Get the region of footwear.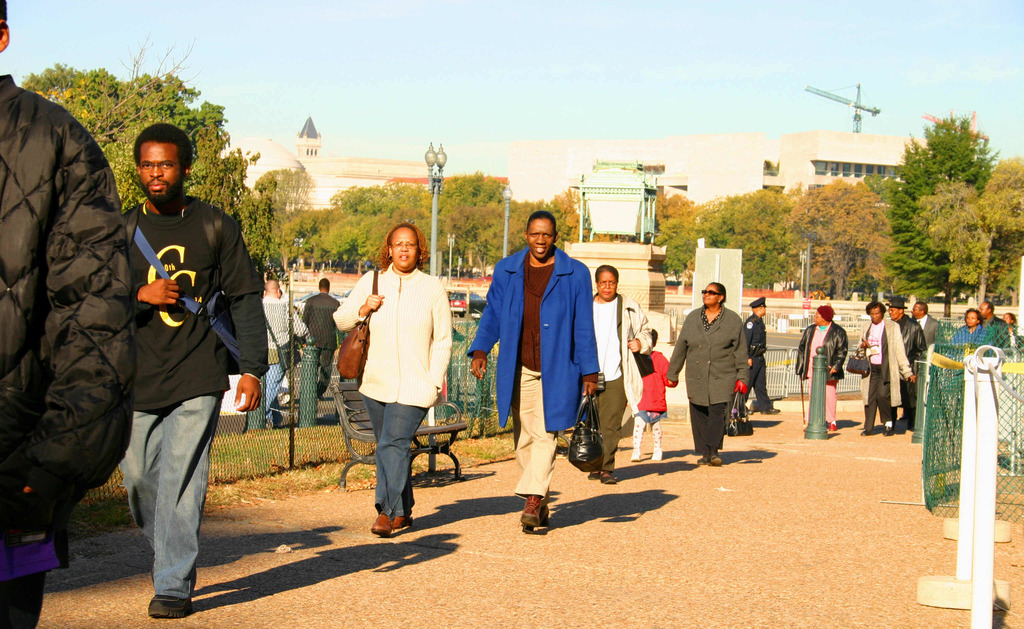
bbox=[150, 594, 194, 618].
